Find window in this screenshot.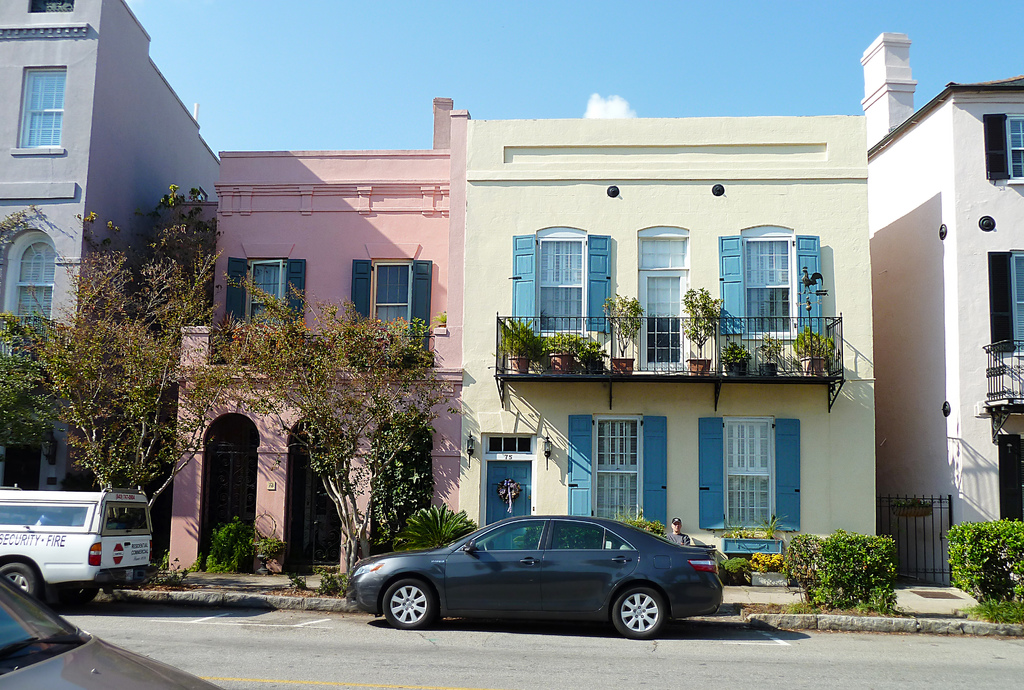
The bounding box for window is BBox(241, 259, 289, 336).
